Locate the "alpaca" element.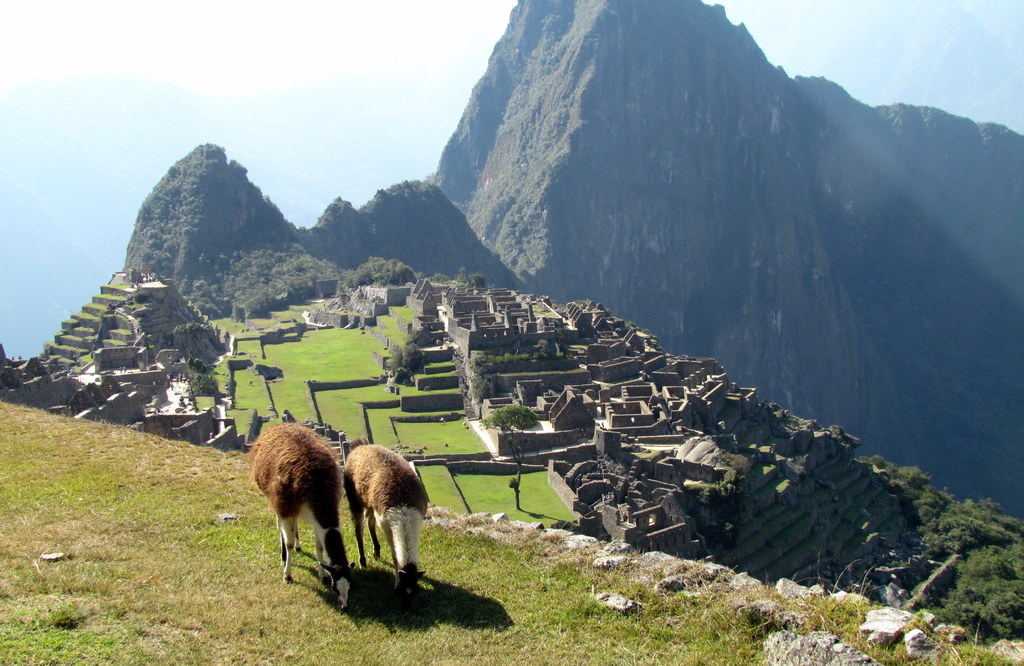
Element bbox: 341/435/426/592.
